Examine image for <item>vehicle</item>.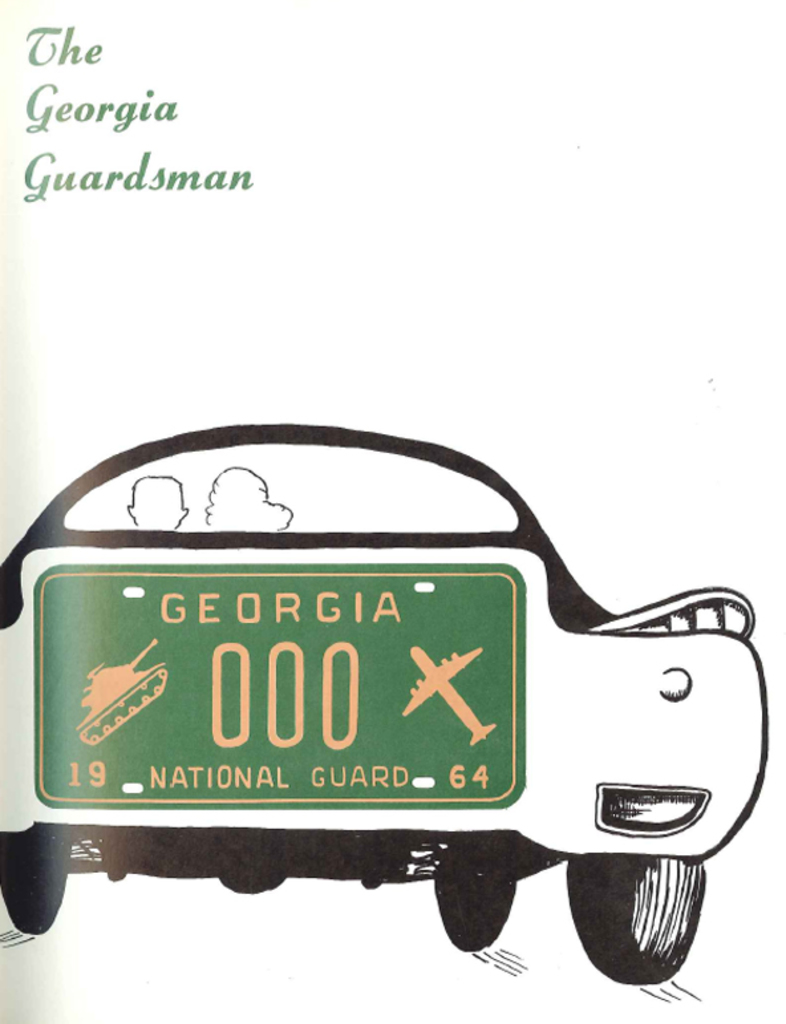
Examination result: crop(0, 434, 769, 1023).
